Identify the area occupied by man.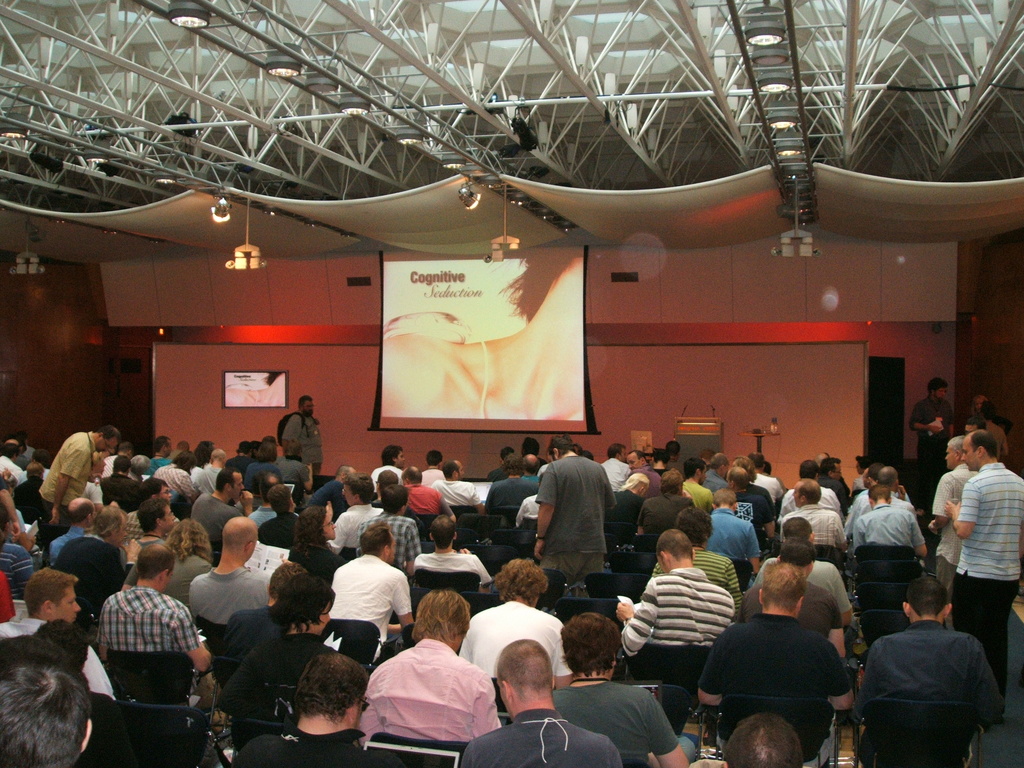
Area: (52, 493, 95, 564).
